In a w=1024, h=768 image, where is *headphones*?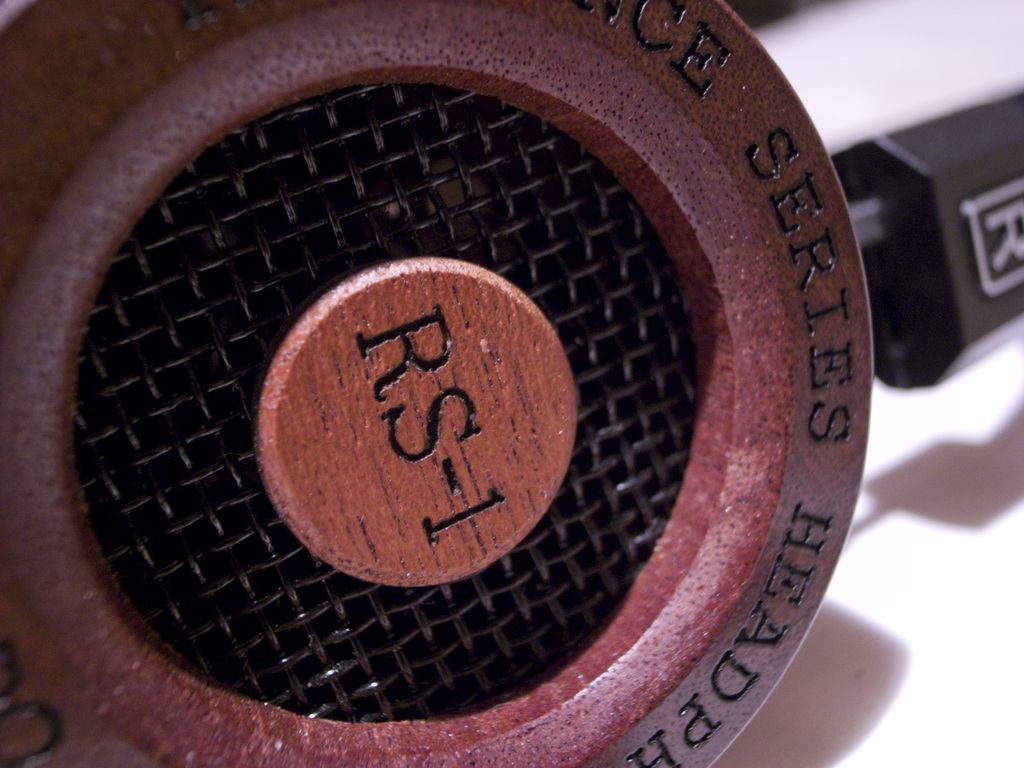
bbox=[0, 0, 1023, 765].
